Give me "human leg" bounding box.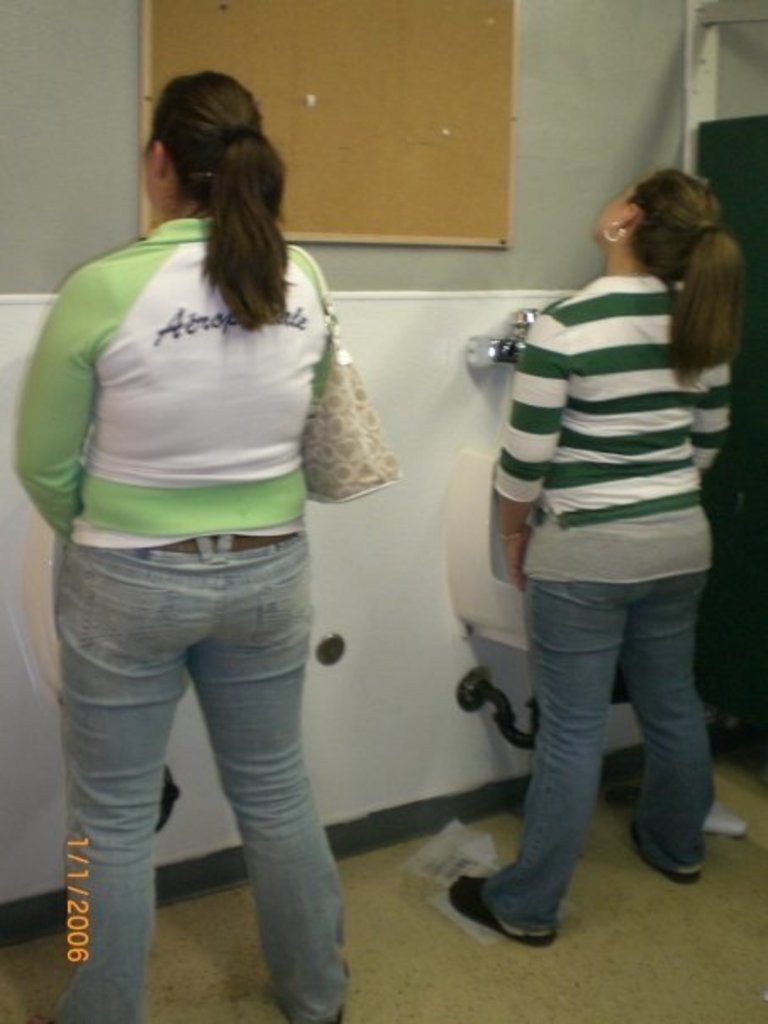
detection(446, 500, 622, 946).
